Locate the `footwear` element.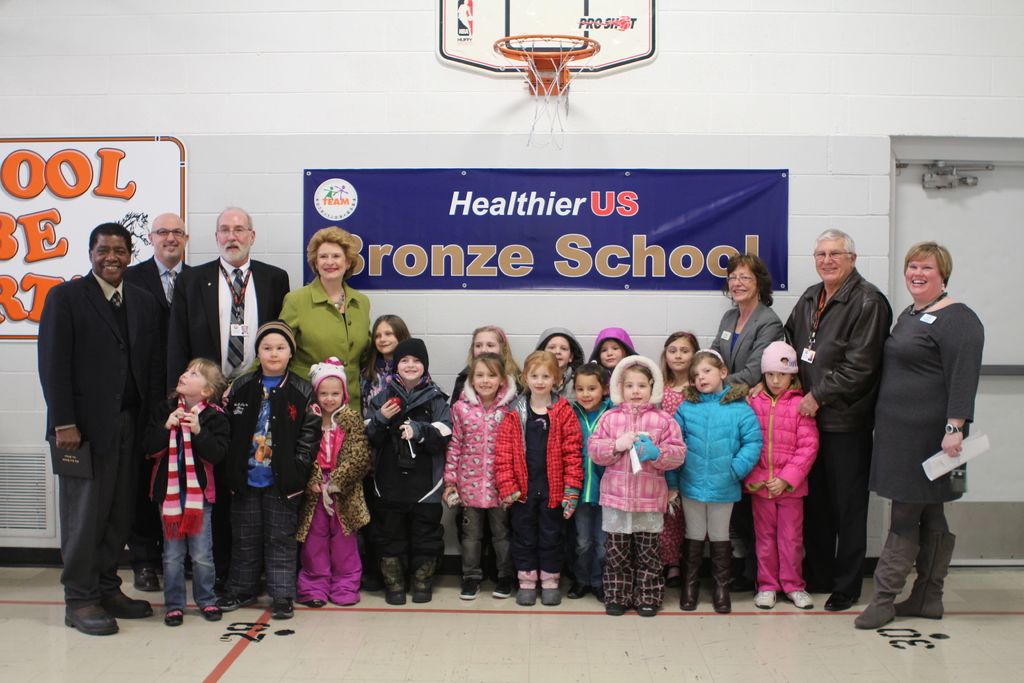
Element bbox: x1=808, y1=570, x2=833, y2=587.
